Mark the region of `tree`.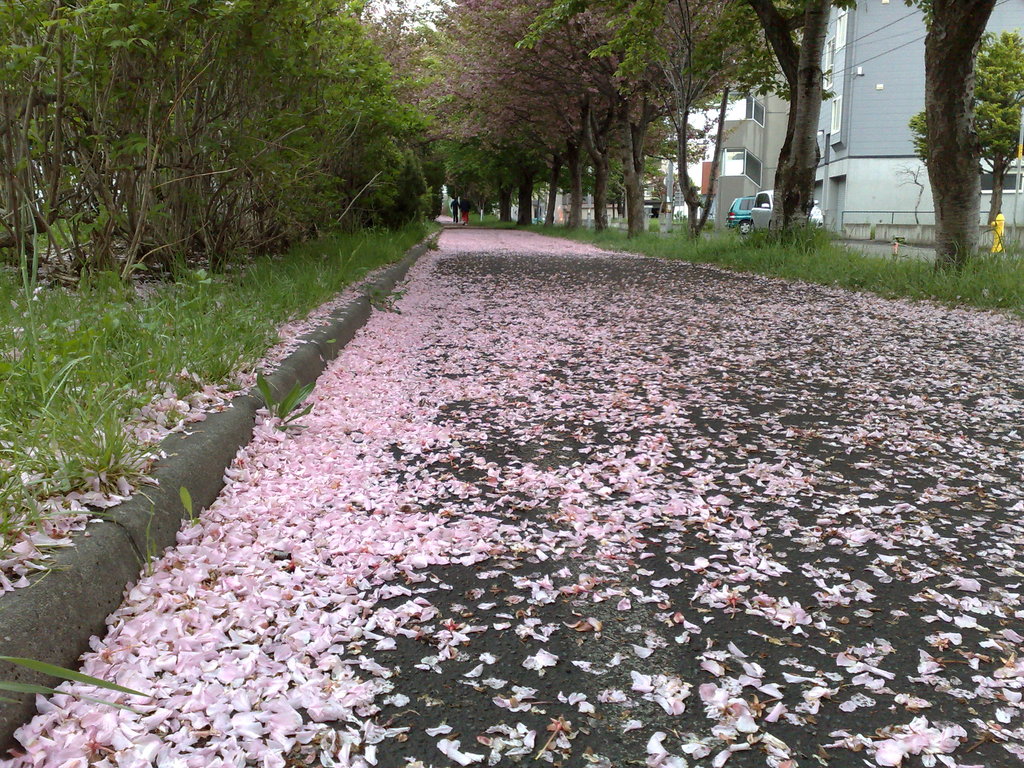
Region: (x1=901, y1=0, x2=997, y2=285).
